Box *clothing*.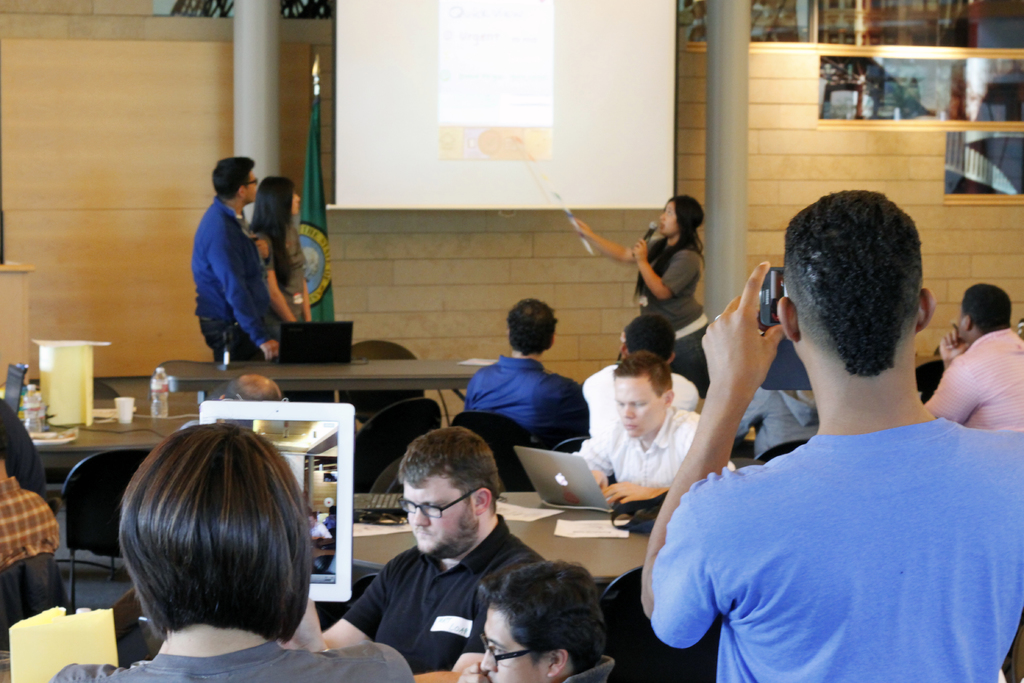
crop(0, 460, 67, 572).
